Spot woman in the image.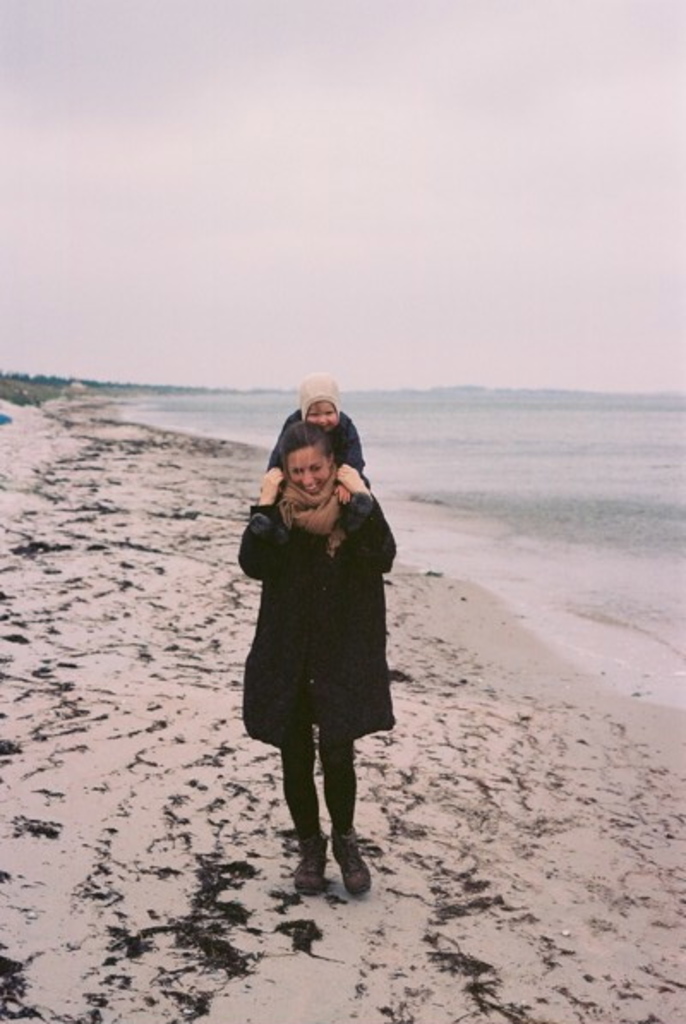
woman found at bbox=[221, 427, 420, 894].
